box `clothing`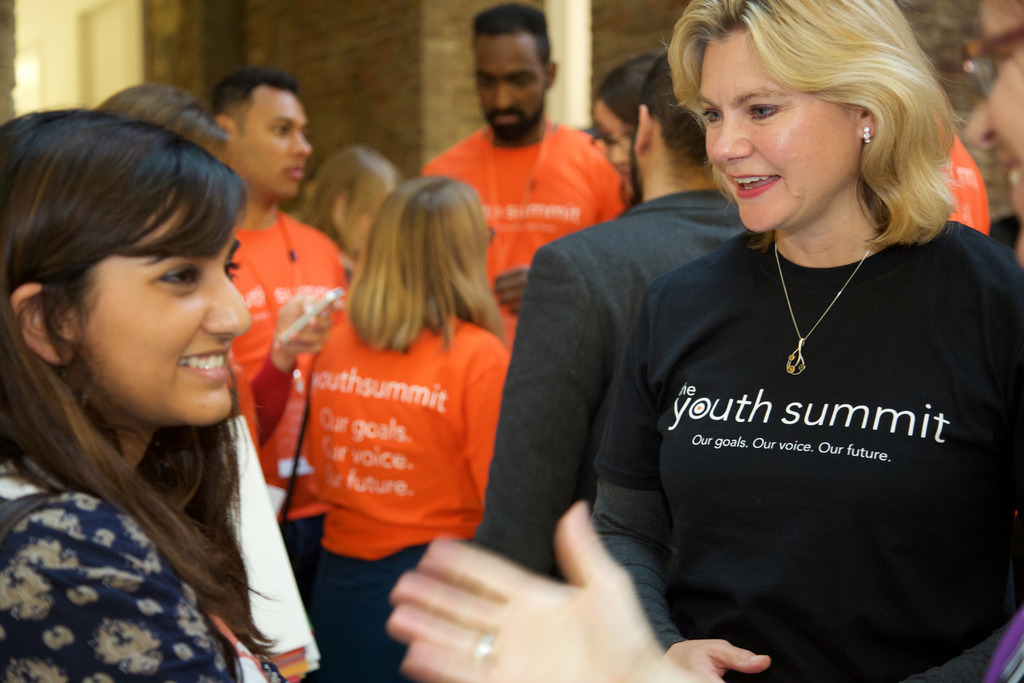
[943,114,982,233]
